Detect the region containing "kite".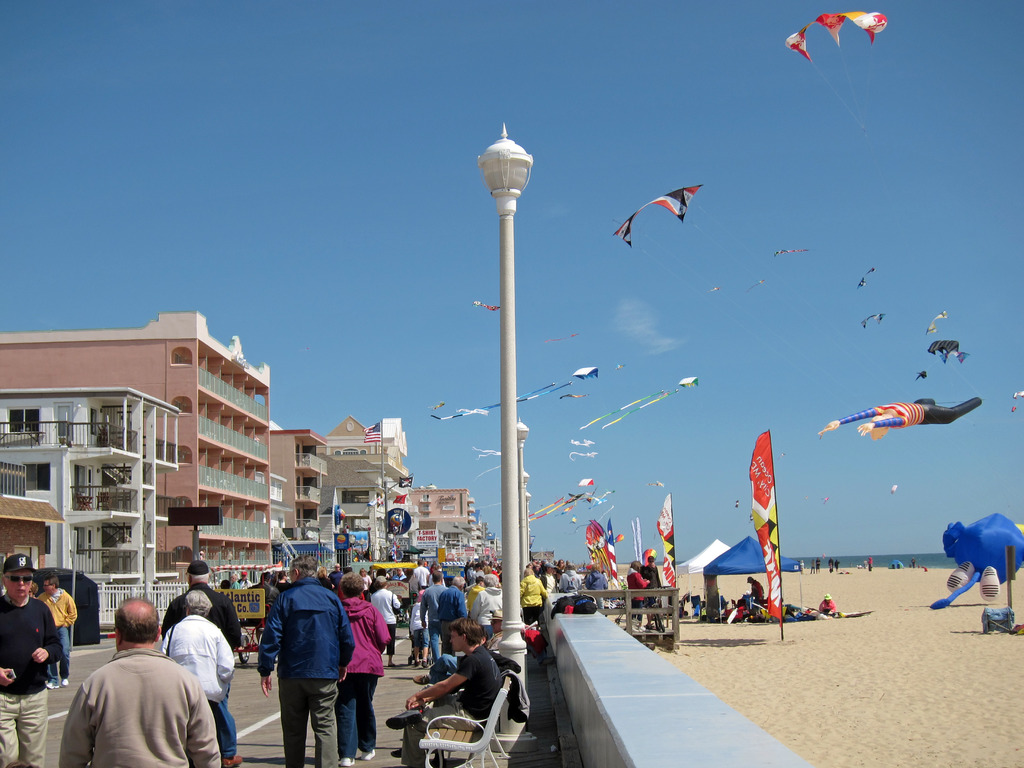
region(778, 8, 890, 65).
